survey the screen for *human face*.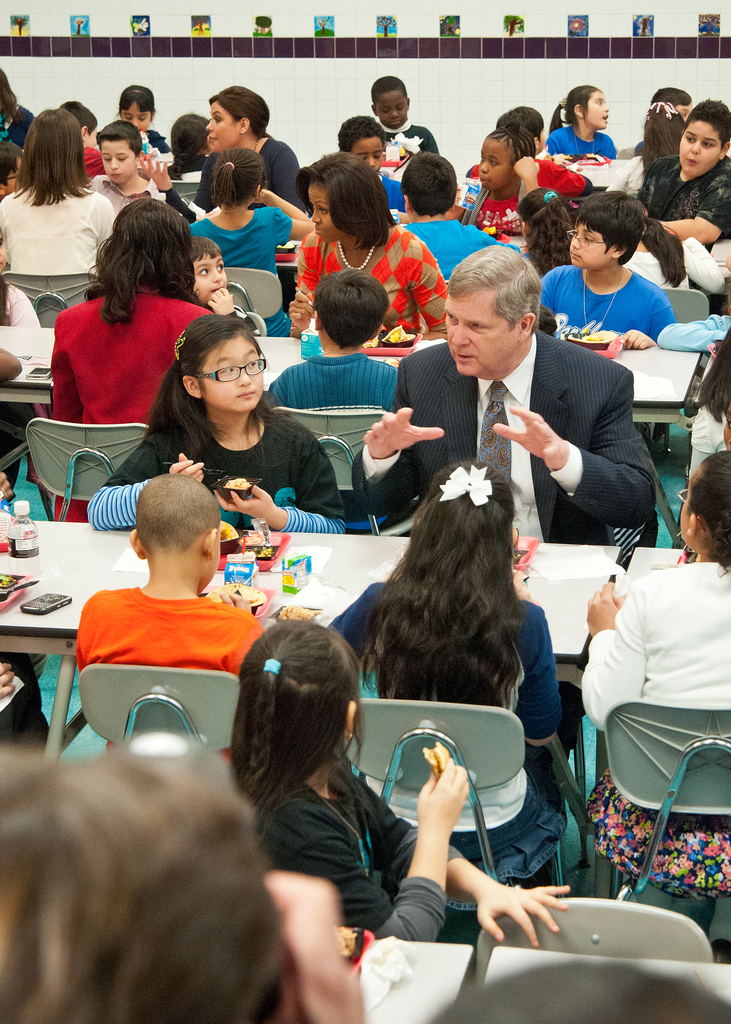
Survey found: select_region(378, 85, 409, 131).
